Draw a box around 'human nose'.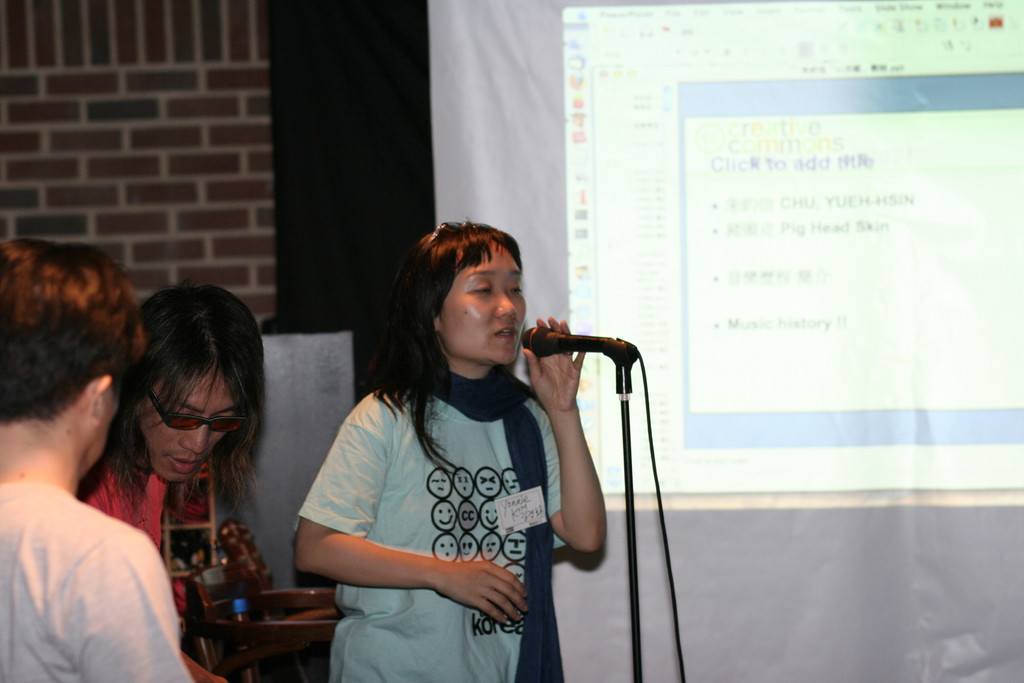
region(496, 291, 516, 317).
